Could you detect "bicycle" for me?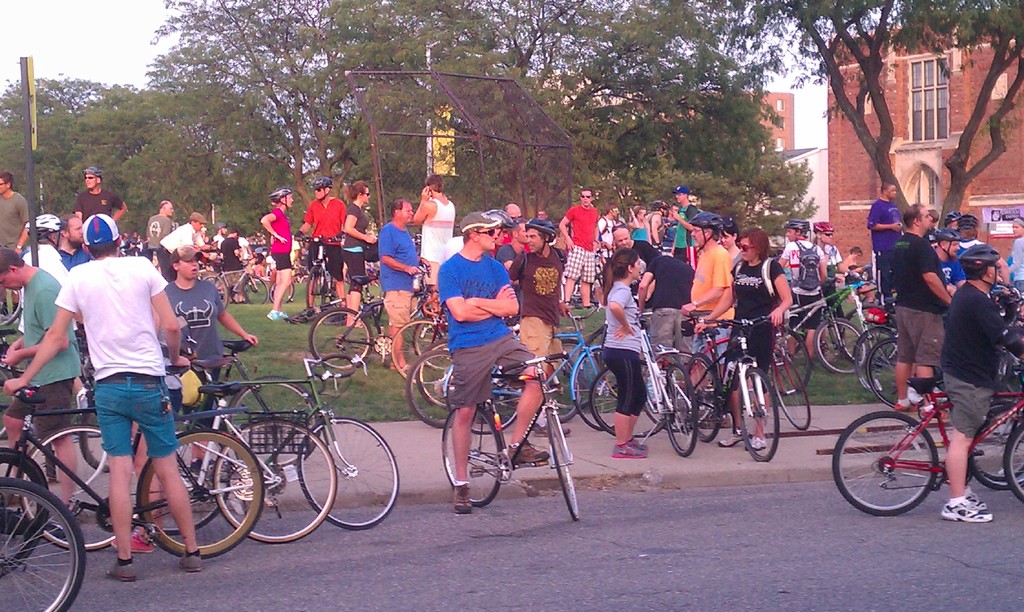
Detection result: [left=841, top=328, right=1018, bottom=523].
